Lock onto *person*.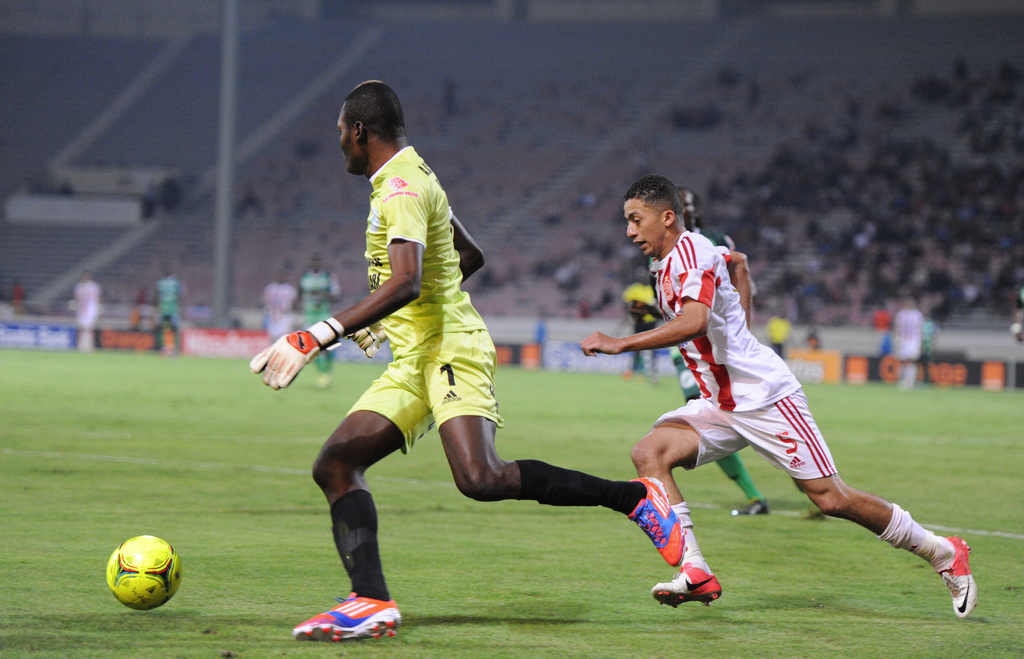
Locked: pyautogui.locateOnScreen(152, 264, 188, 361).
